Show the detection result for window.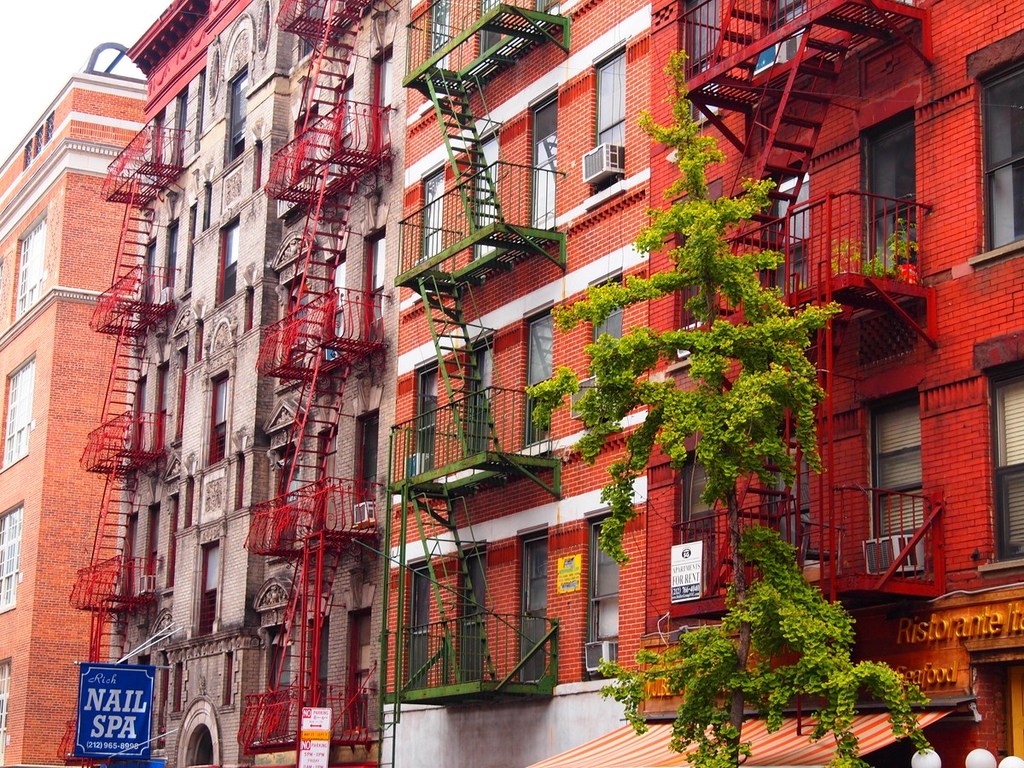
x1=468, y1=128, x2=503, y2=266.
